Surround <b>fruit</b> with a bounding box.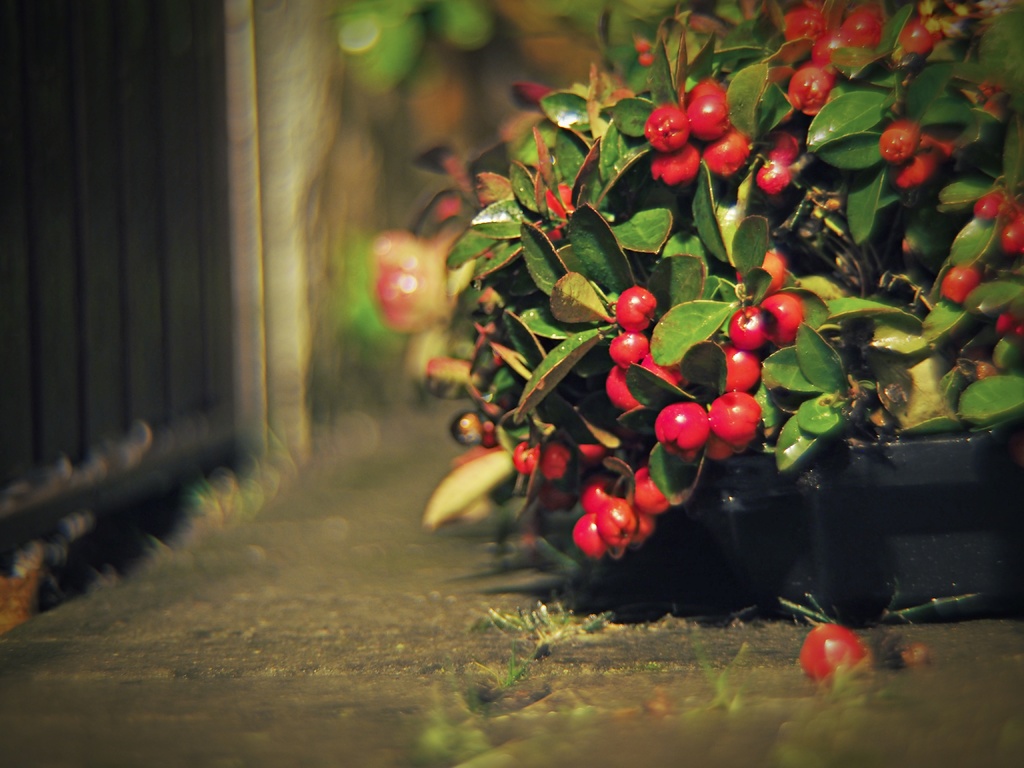
rect(1001, 205, 1023, 256).
